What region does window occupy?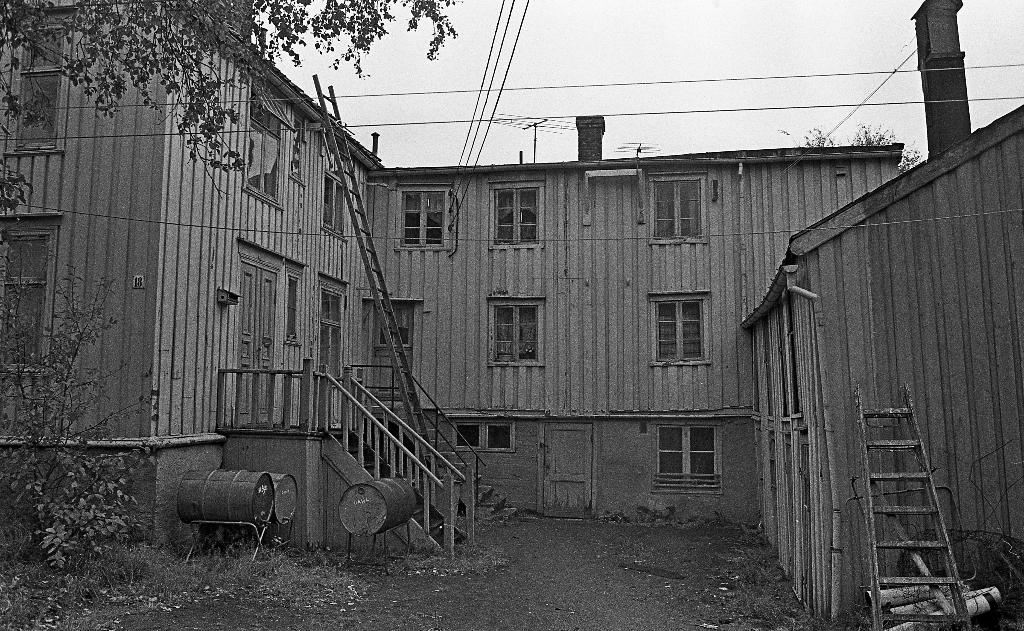
<box>0,211,67,377</box>.
